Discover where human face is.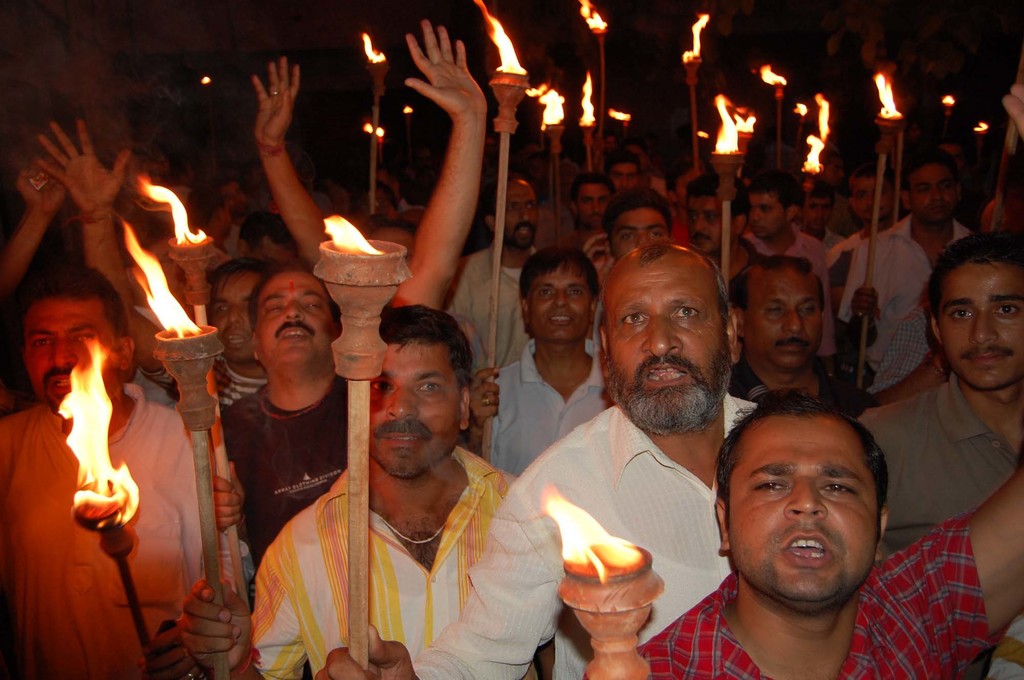
Discovered at x1=529, y1=268, x2=592, y2=348.
